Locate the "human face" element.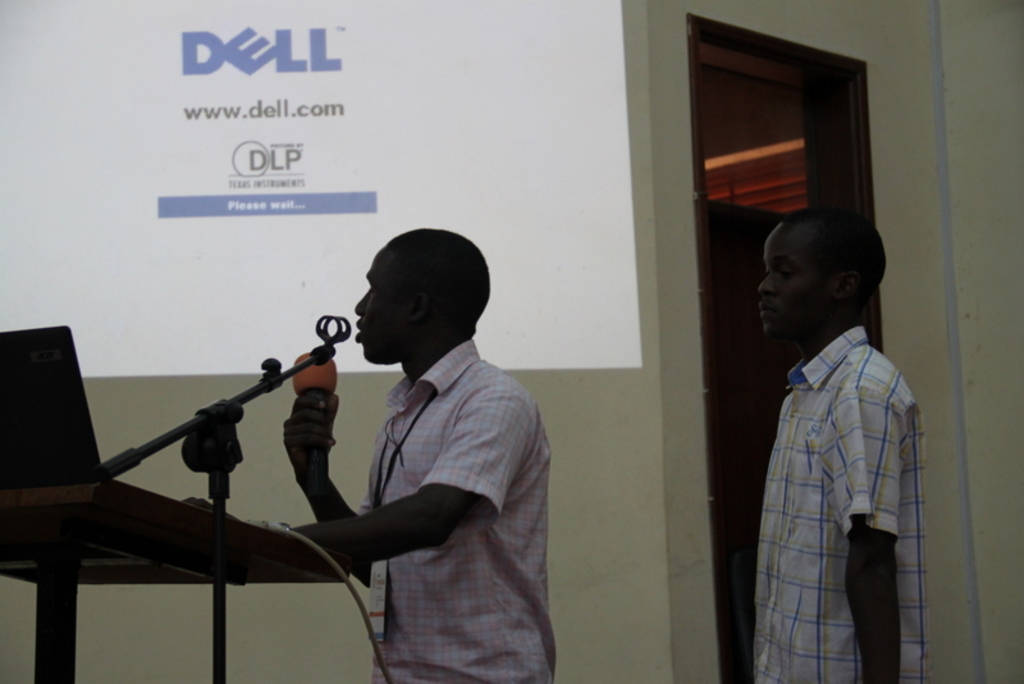
Element bbox: 754,236,840,338.
